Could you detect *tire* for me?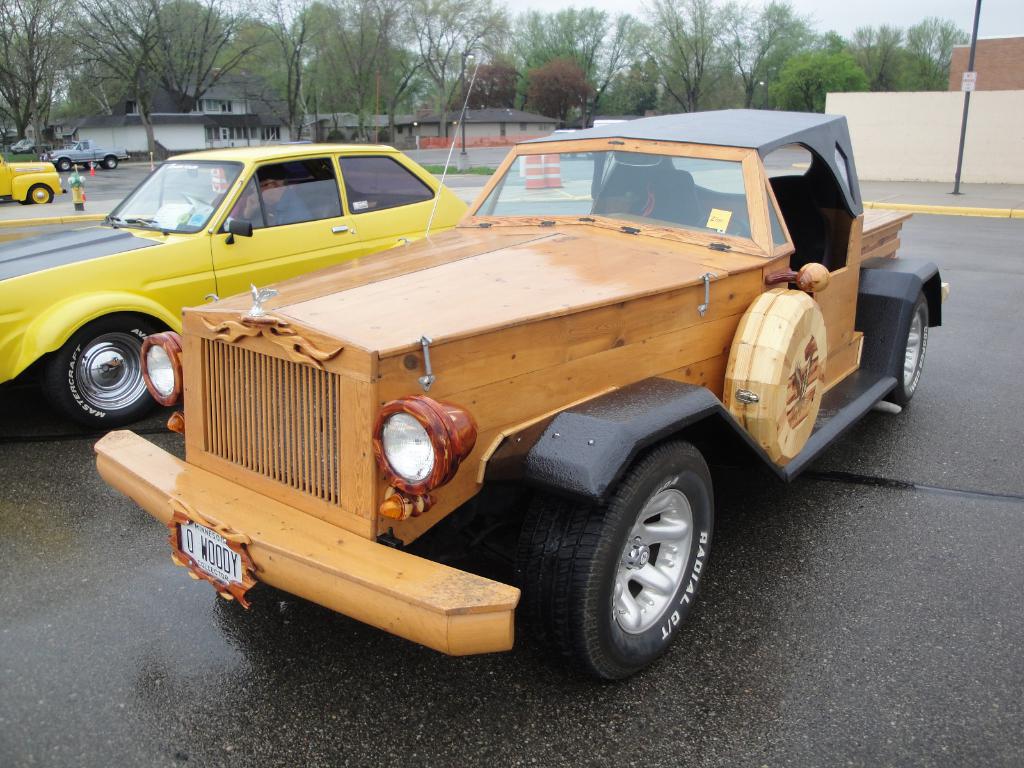
Detection result: <bbox>106, 157, 118, 172</bbox>.
